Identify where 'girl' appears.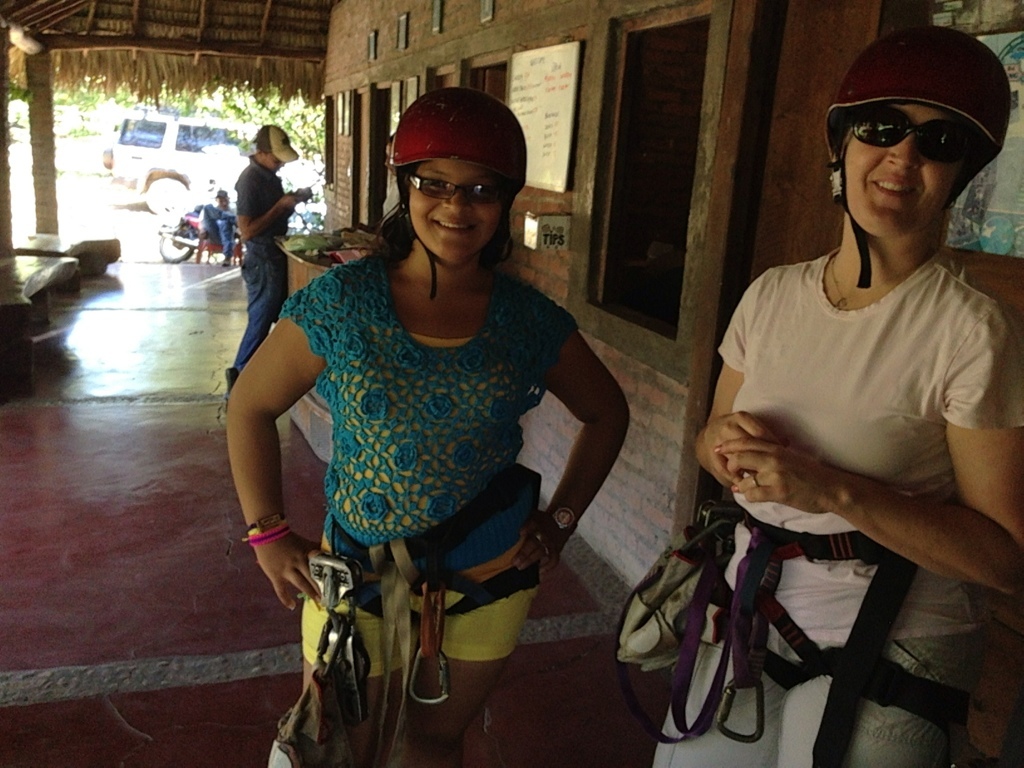
Appears at x1=700 y1=27 x2=1023 y2=767.
